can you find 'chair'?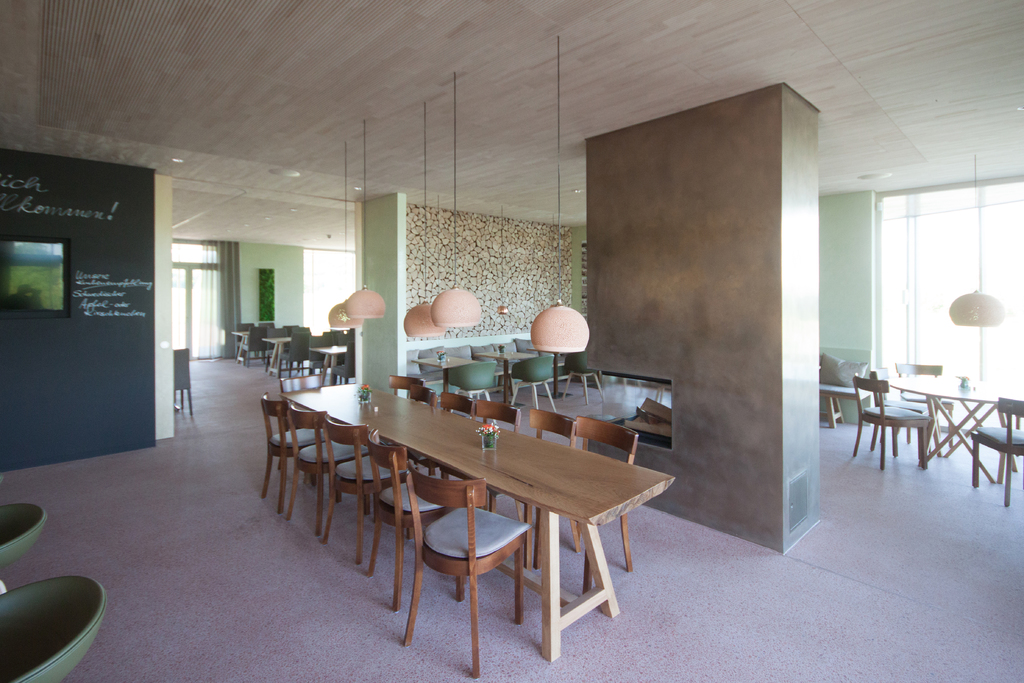
Yes, bounding box: x1=404 y1=384 x2=438 y2=420.
